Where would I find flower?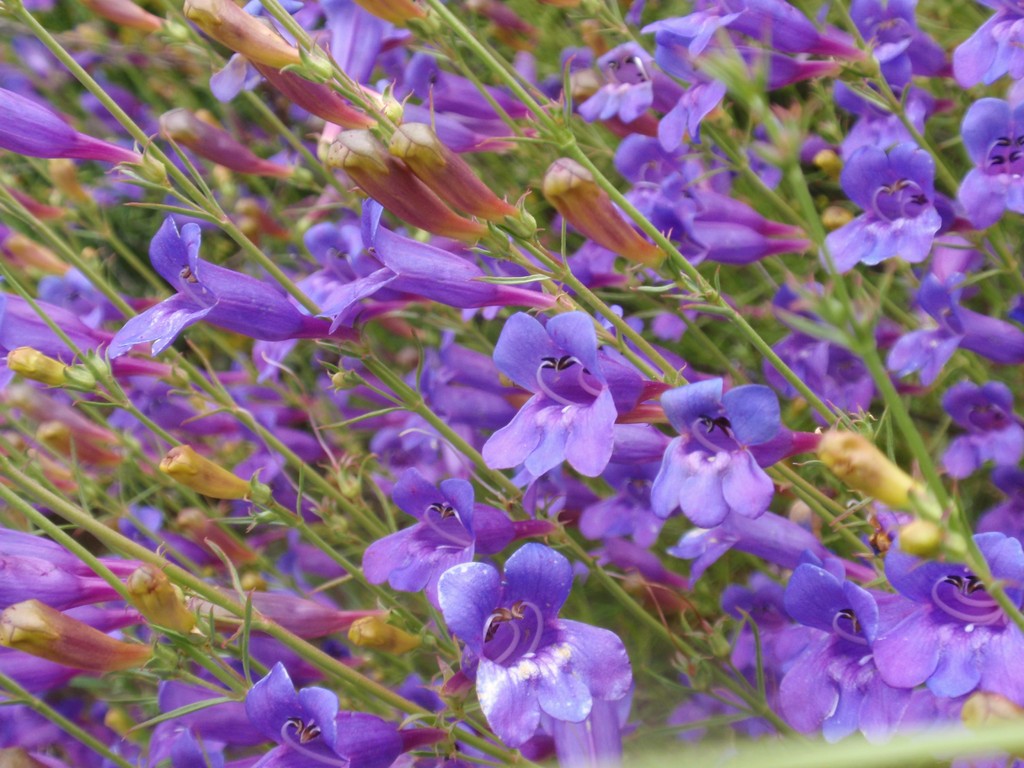
At region(889, 267, 1023, 383).
